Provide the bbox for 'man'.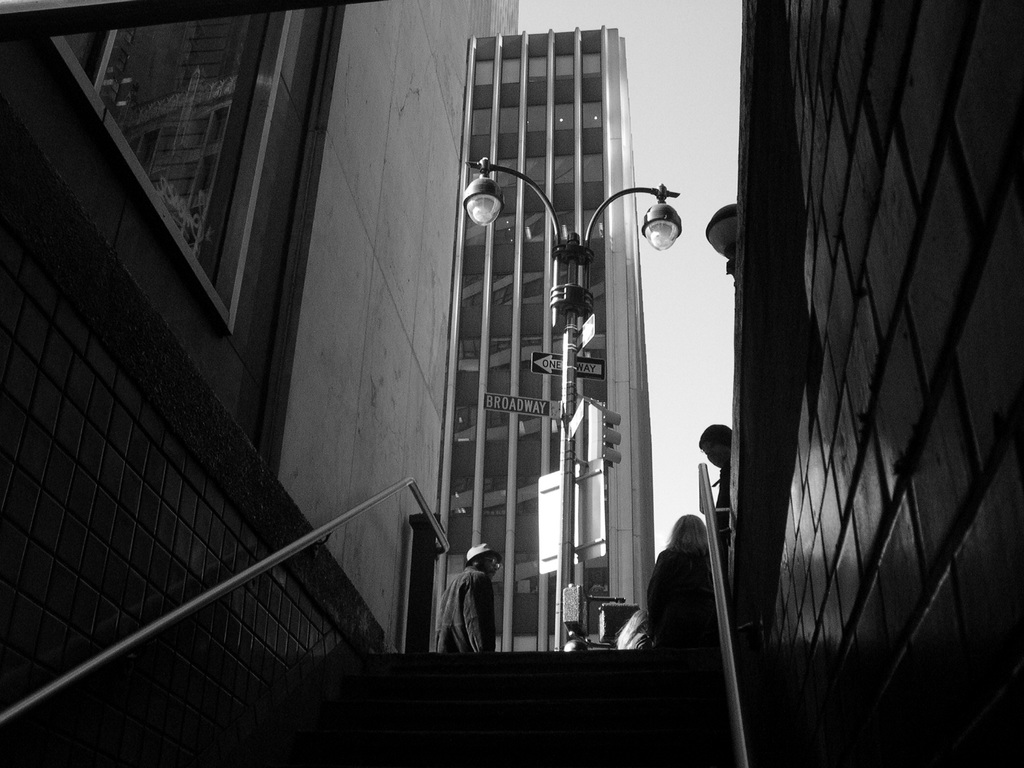
(700, 421, 732, 529).
